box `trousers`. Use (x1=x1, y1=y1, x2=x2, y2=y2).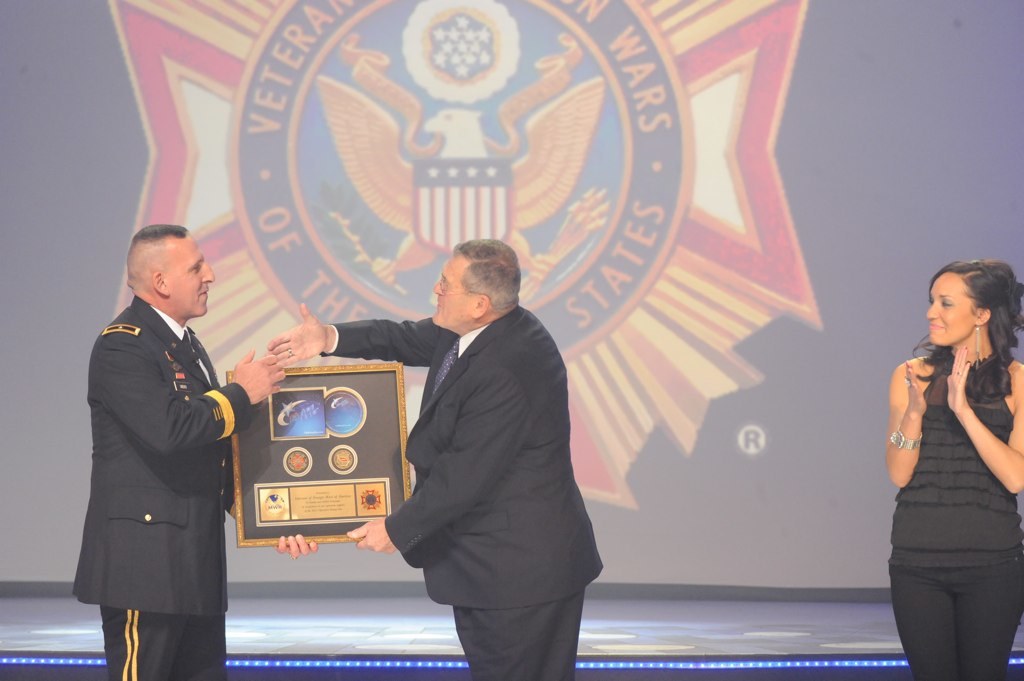
(x1=888, y1=511, x2=1011, y2=663).
